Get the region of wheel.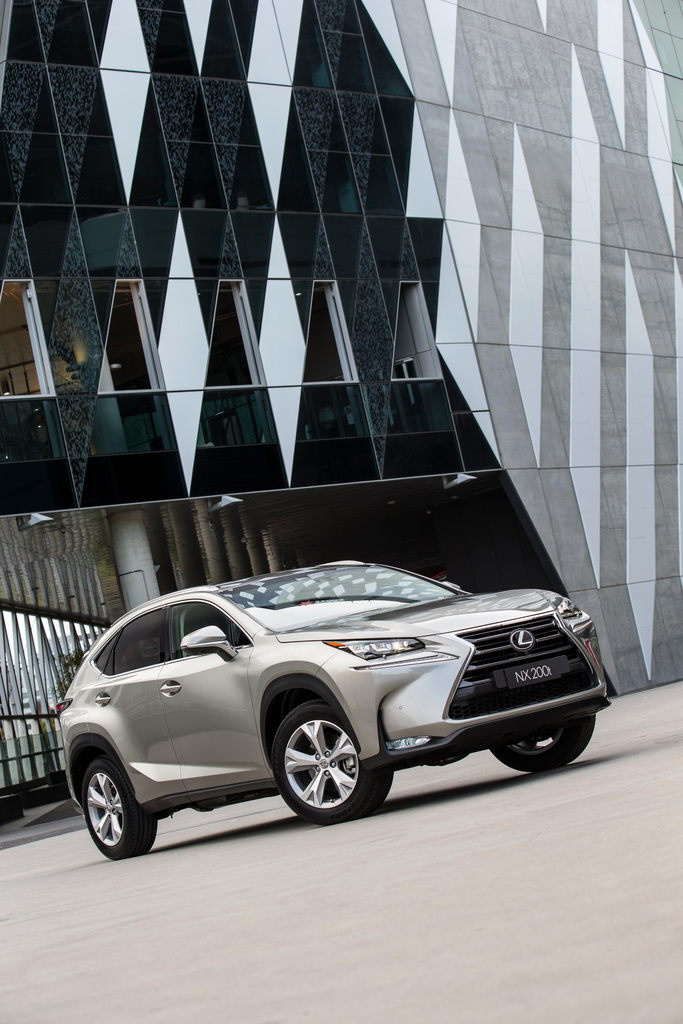
bbox=[272, 700, 393, 822].
